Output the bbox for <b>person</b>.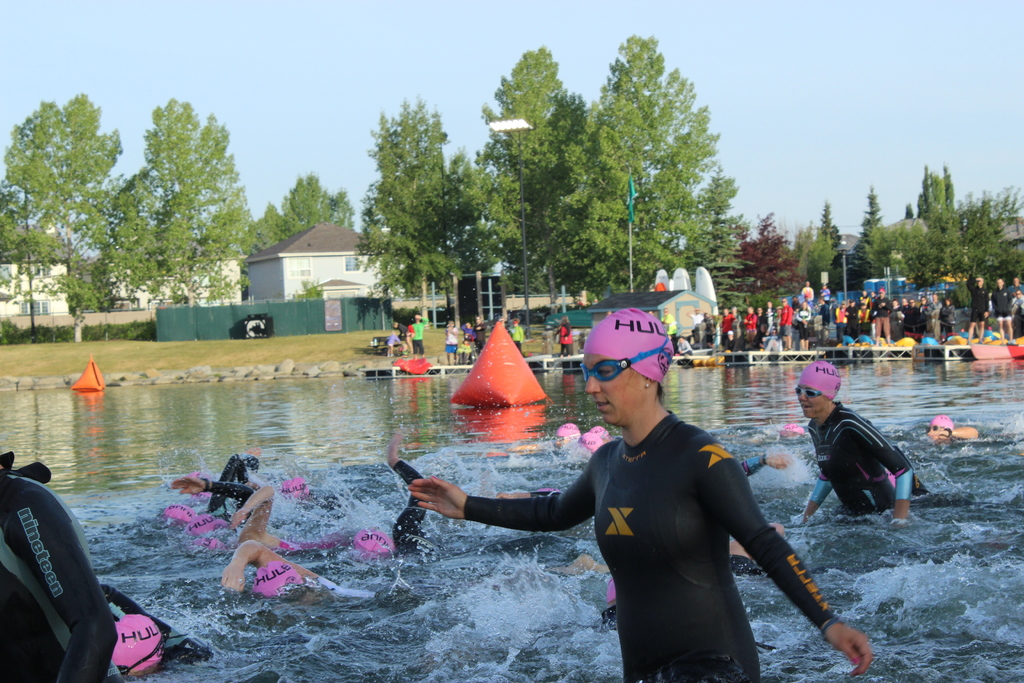
(left=557, top=318, right=573, bottom=360).
